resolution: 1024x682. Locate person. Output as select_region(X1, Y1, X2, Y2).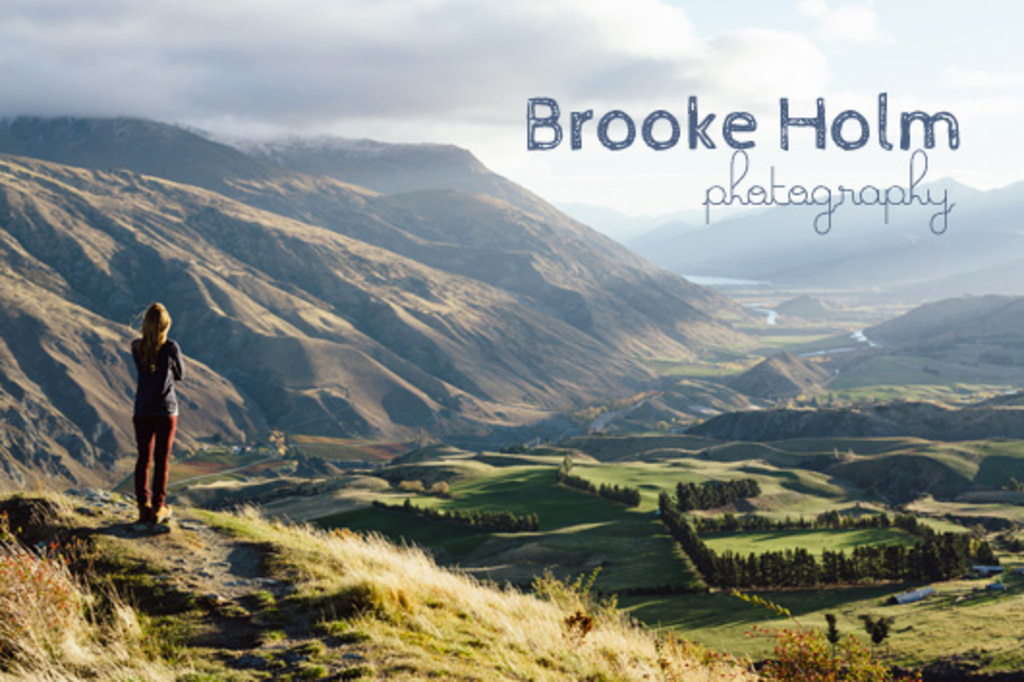
select_region(131, 301, 193, 535).
